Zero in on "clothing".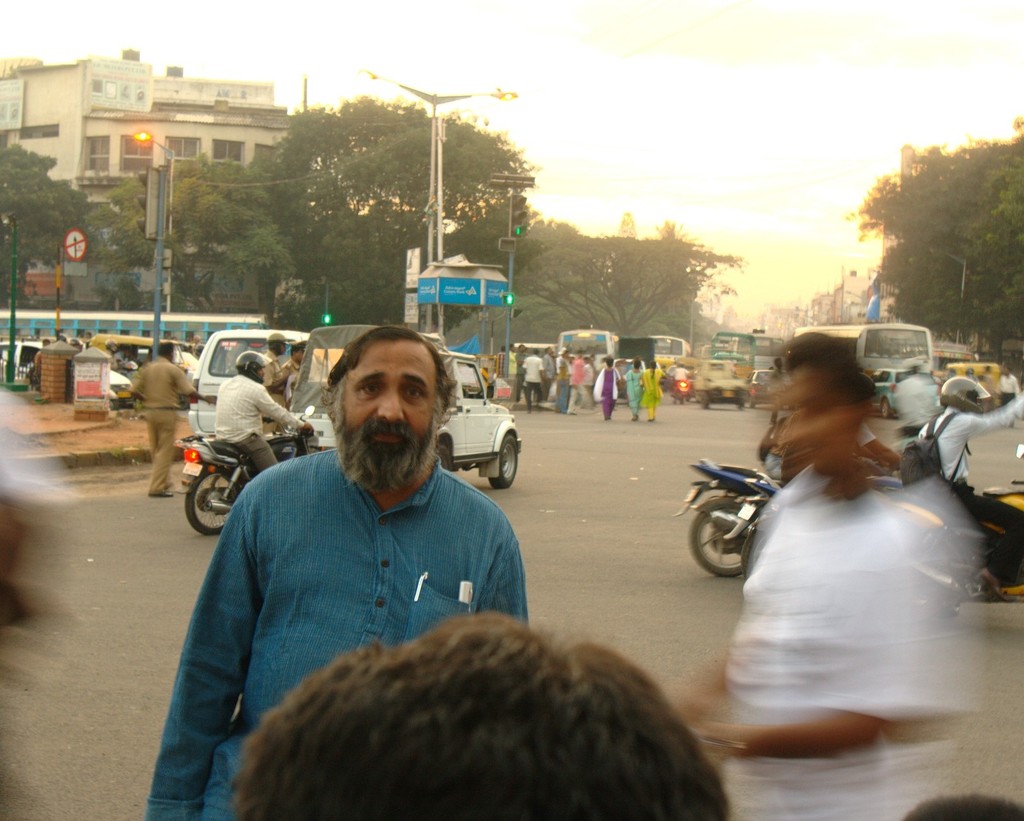
Zeroed in: x1=118, y1=358, x2=189, y2=492.
